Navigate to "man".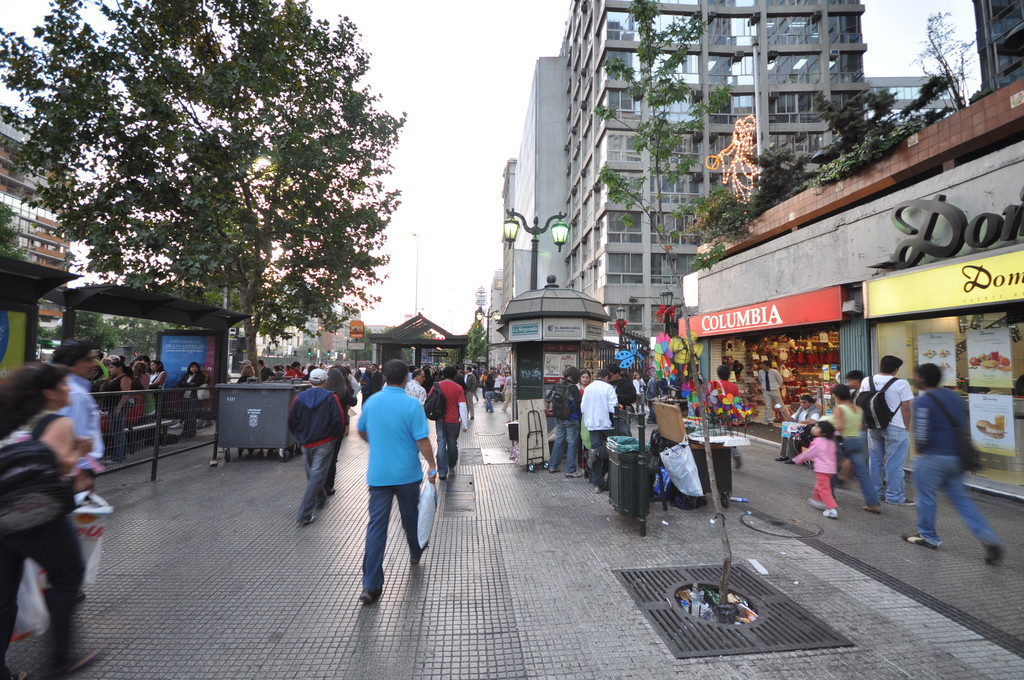
Navigation target: bbox=(863, 356, 913, 506).
